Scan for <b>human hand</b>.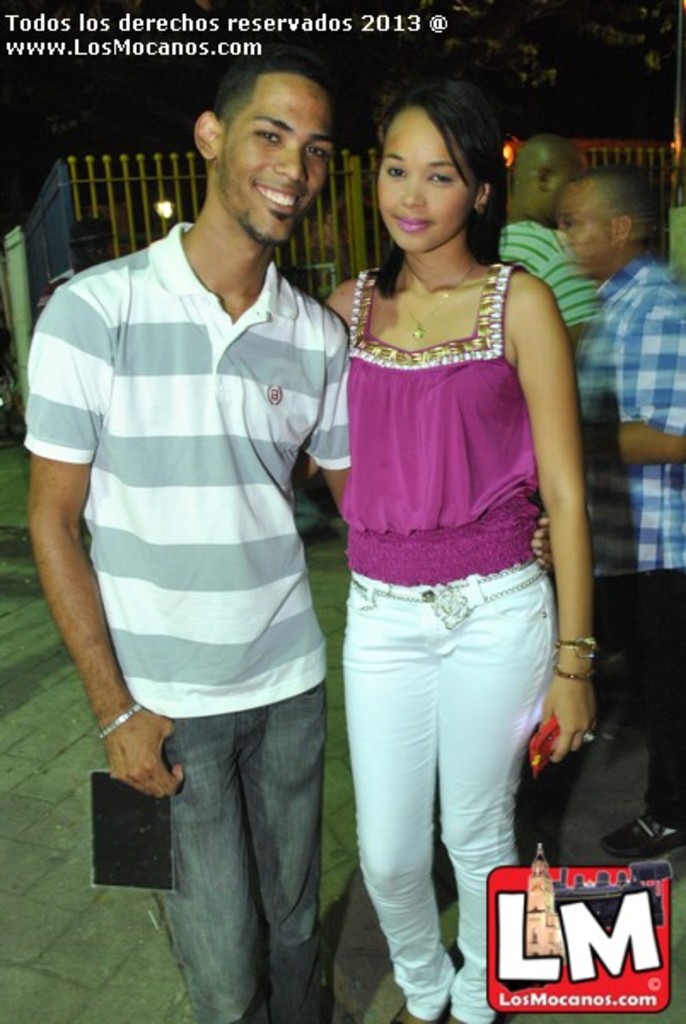
Scan result: Rect(99, 691, 166, 809).
